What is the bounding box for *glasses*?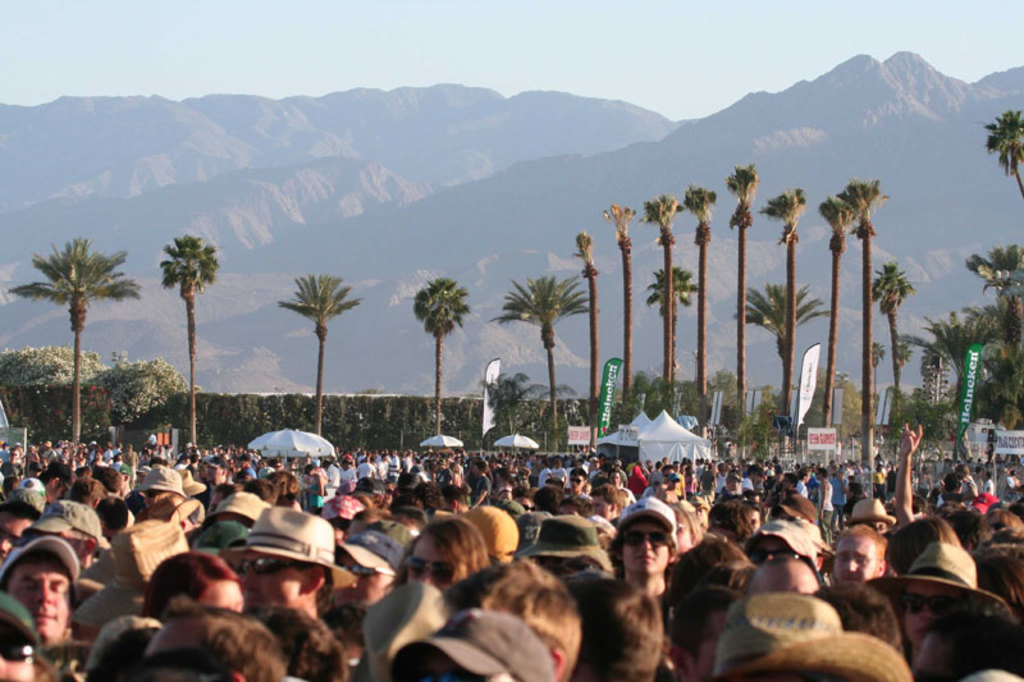
x1=0, y1=612, x2=33, y2=664.
